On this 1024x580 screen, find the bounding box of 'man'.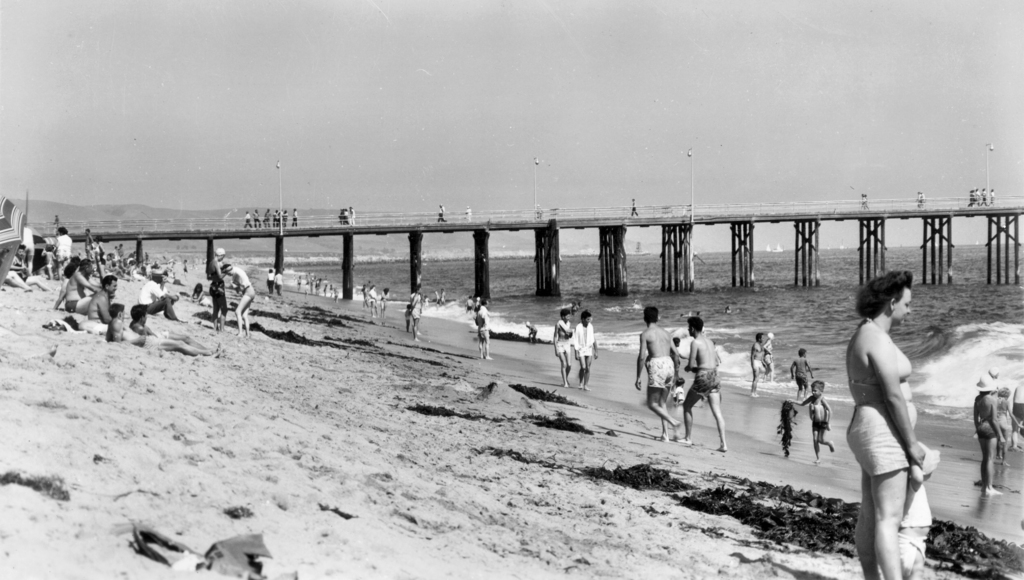
Bounding box: {"x1": 625, "y1": 300, "x2": 679, "y2": 440}.
